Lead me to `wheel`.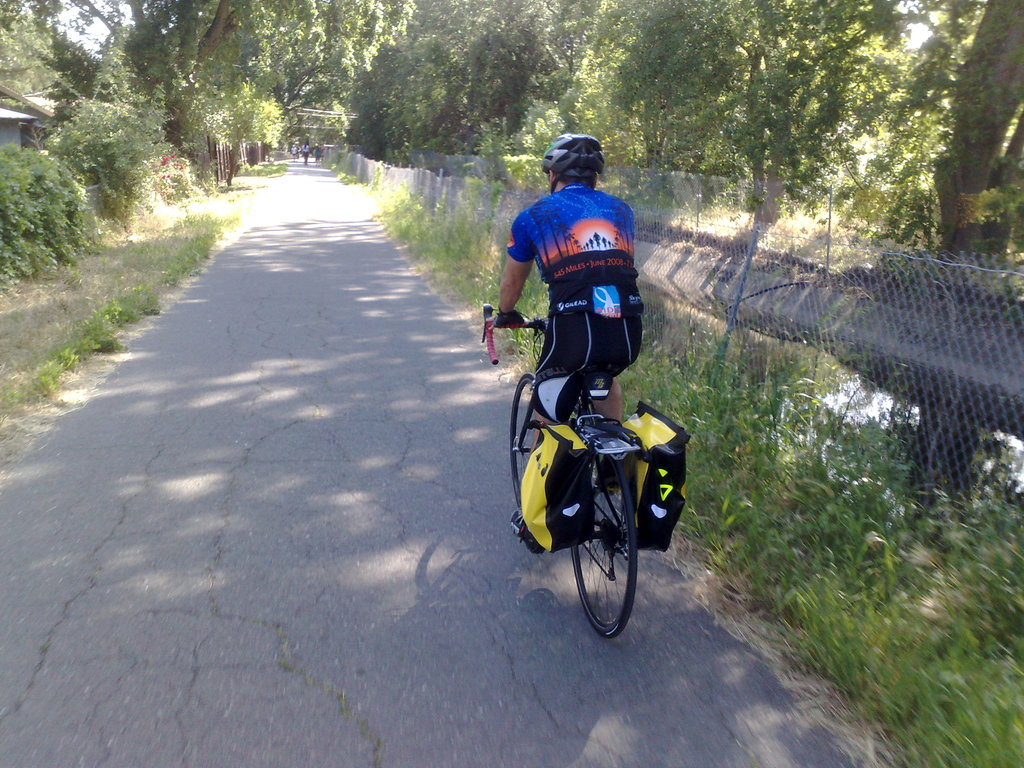
Lead to [x1=564, y1=486, x2=651, y2=628].
